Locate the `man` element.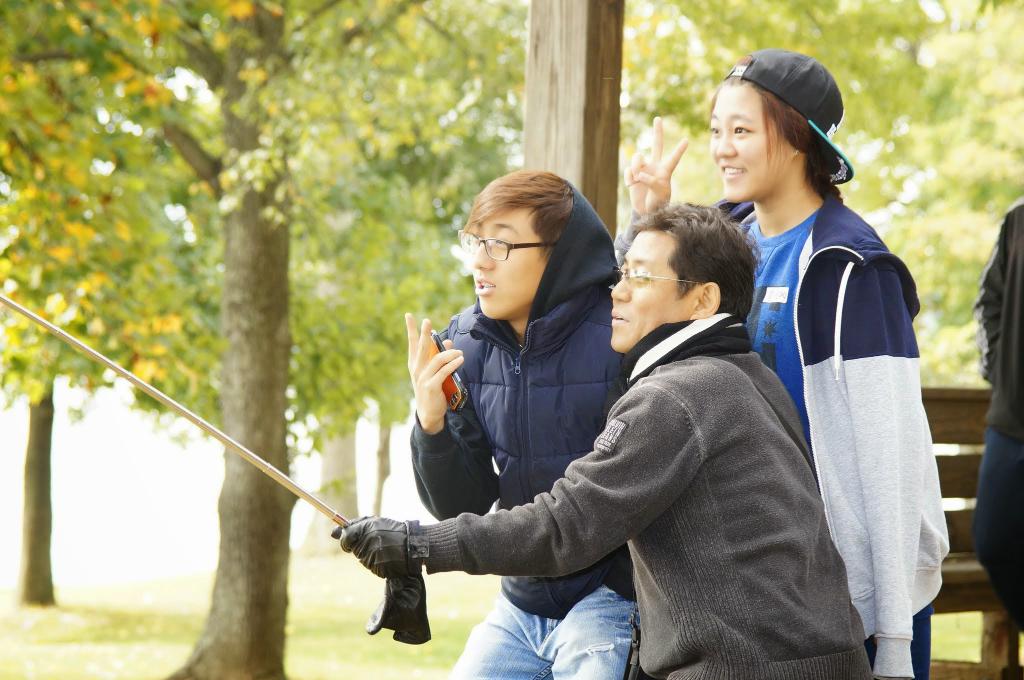
Element bbox: (left=615, top=51, right=950, bottom=679).
